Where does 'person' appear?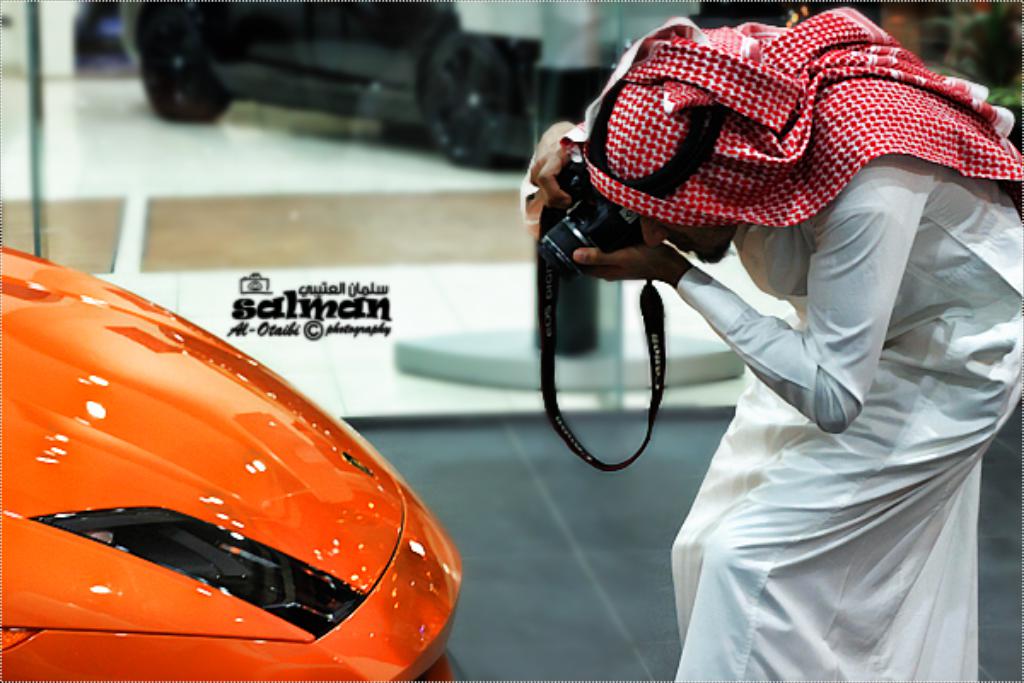
Appears at (492,0,1023,654).
